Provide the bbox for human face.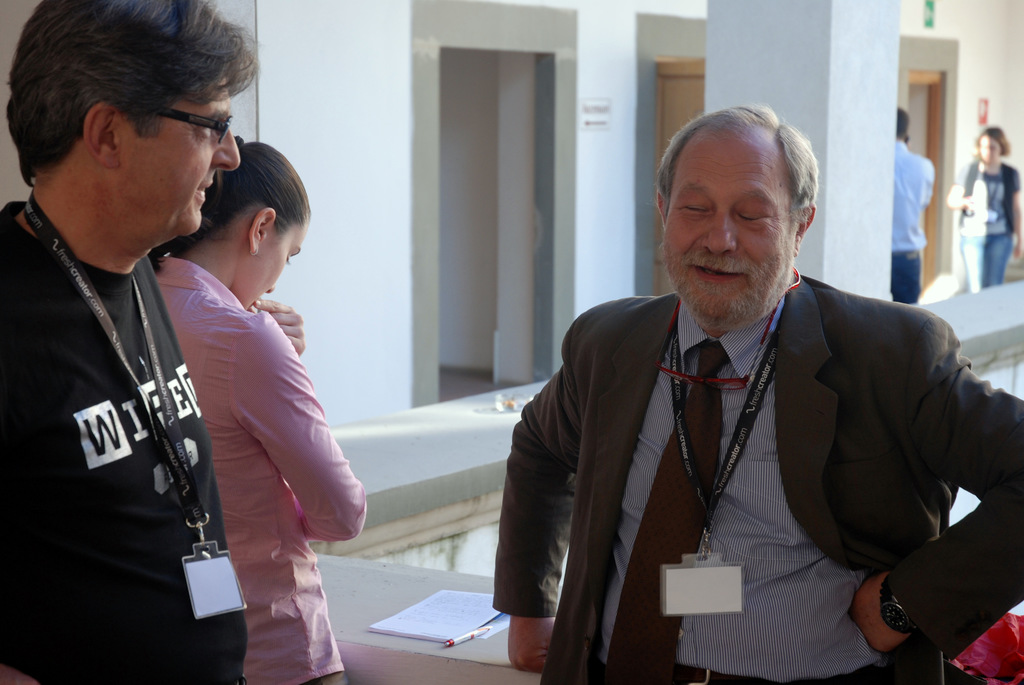
(661, 132, 797, 320).
